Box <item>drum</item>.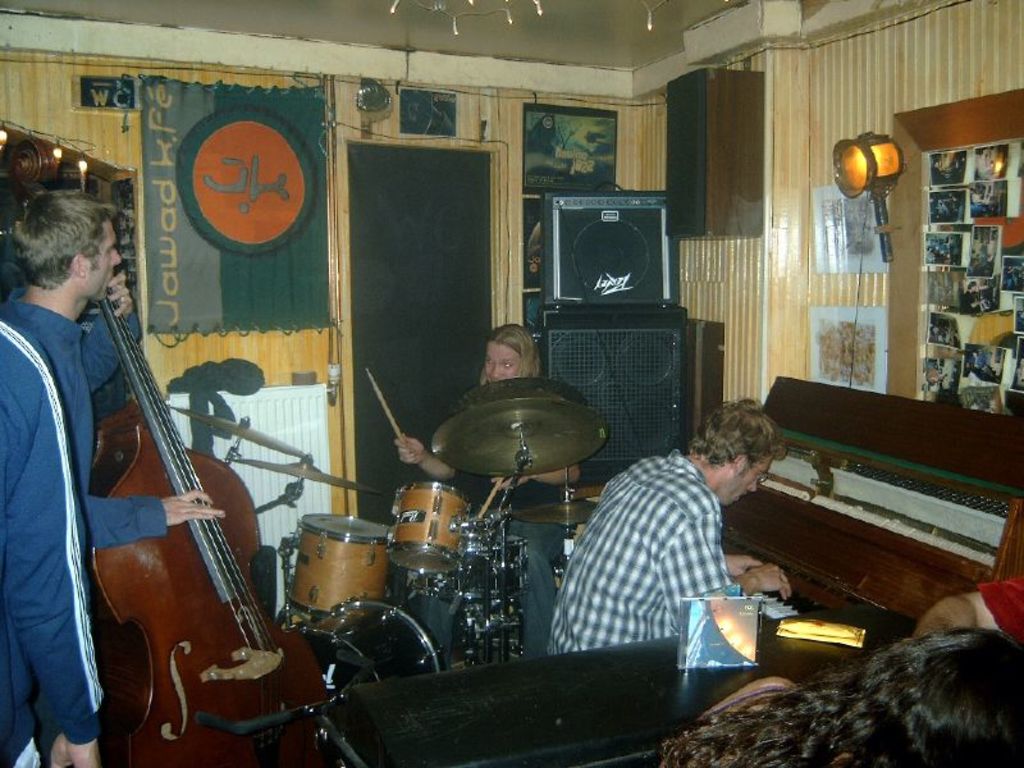
box=[389, 481, 468, 568].
